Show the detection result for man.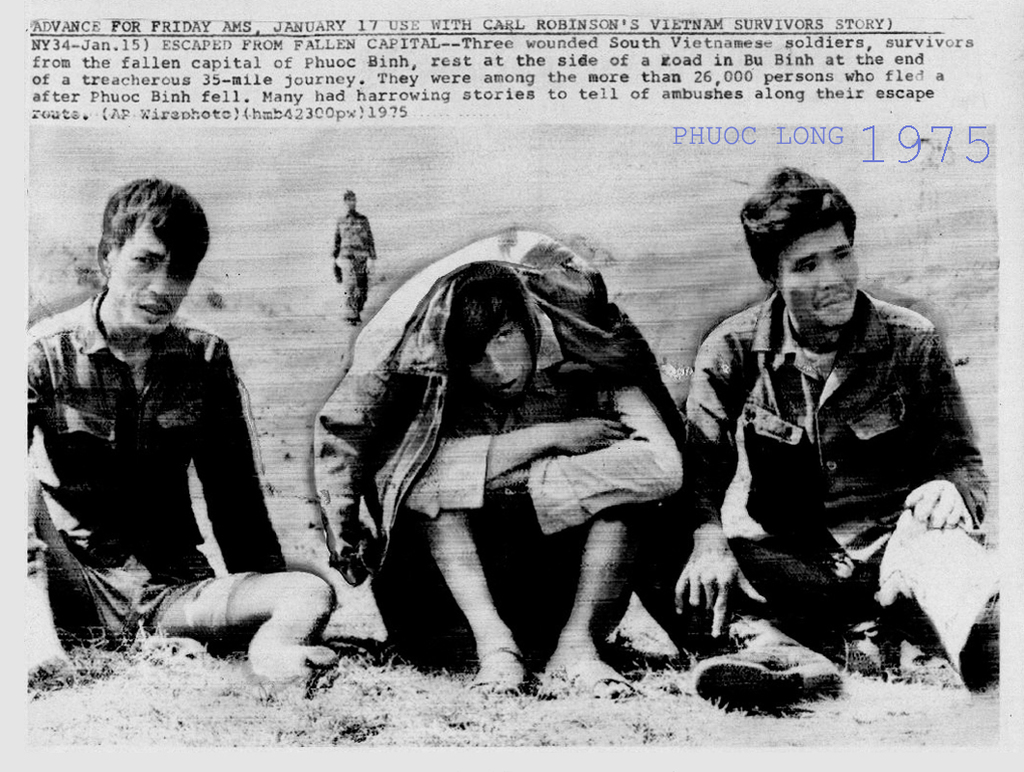
bbox=(335, 184, 381, 317).
